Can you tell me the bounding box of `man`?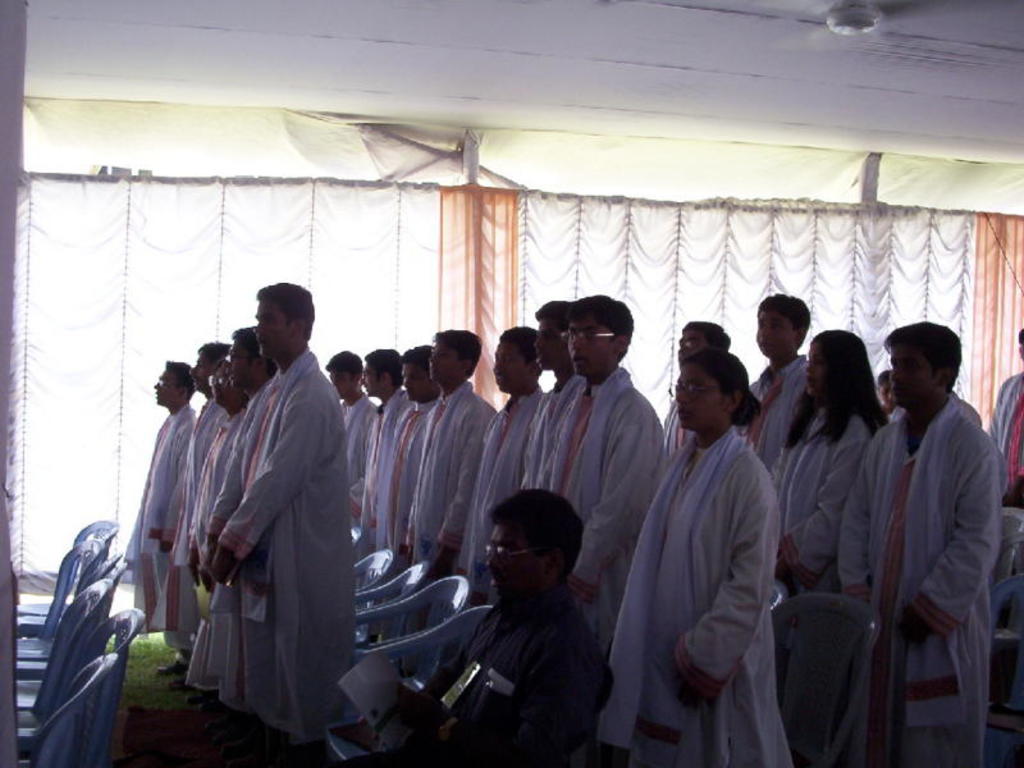
l=735, t=288, r=808, b=486.
